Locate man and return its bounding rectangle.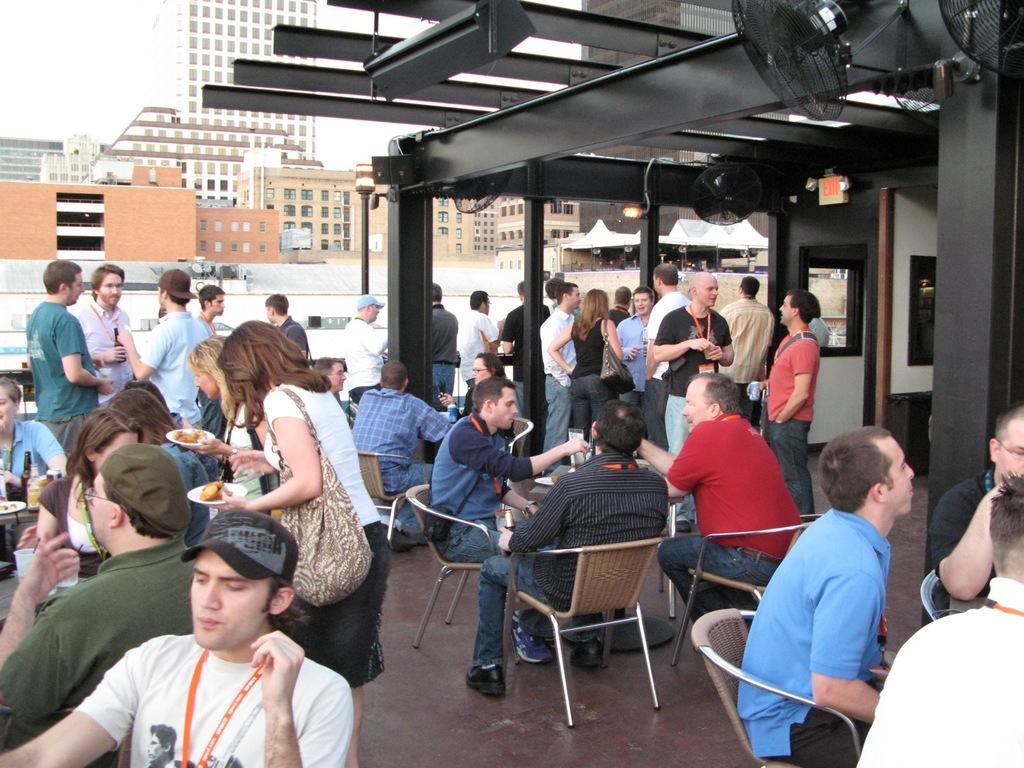
left=502, top=280, right=551, bottom=415.
